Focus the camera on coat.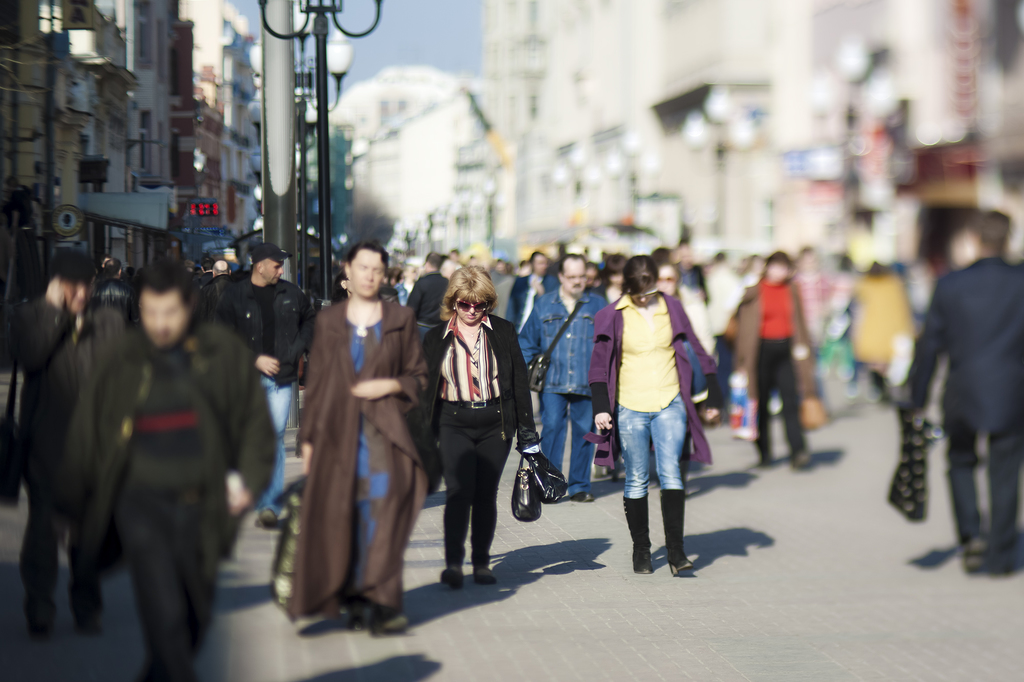
Focus region: [54,332,279,567].
